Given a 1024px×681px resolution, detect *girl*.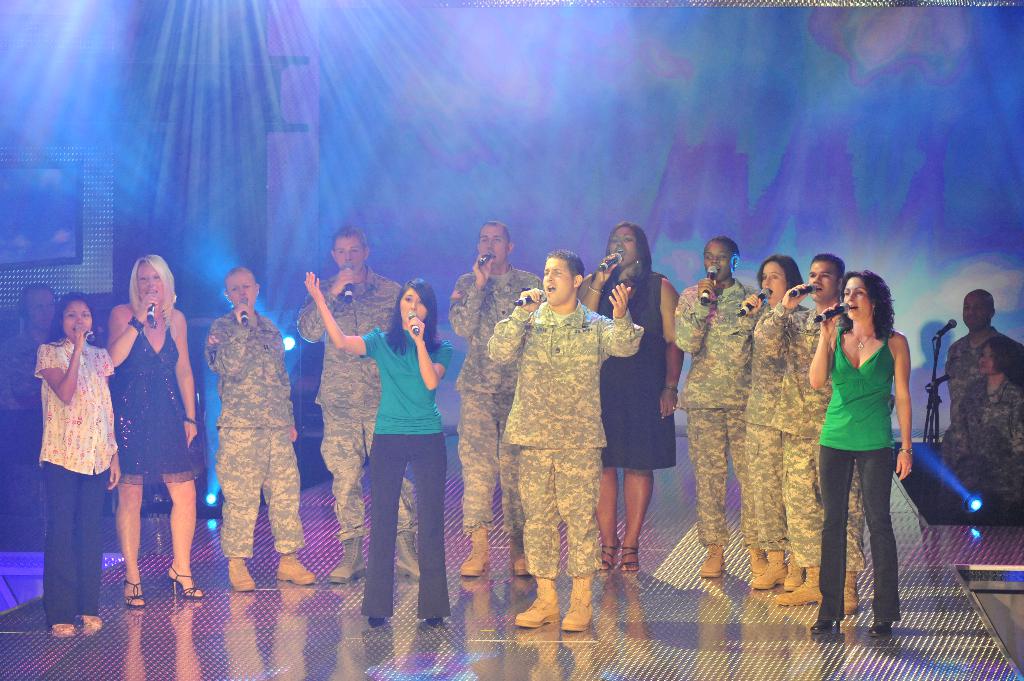
locate(31, 296, 122, 636).
